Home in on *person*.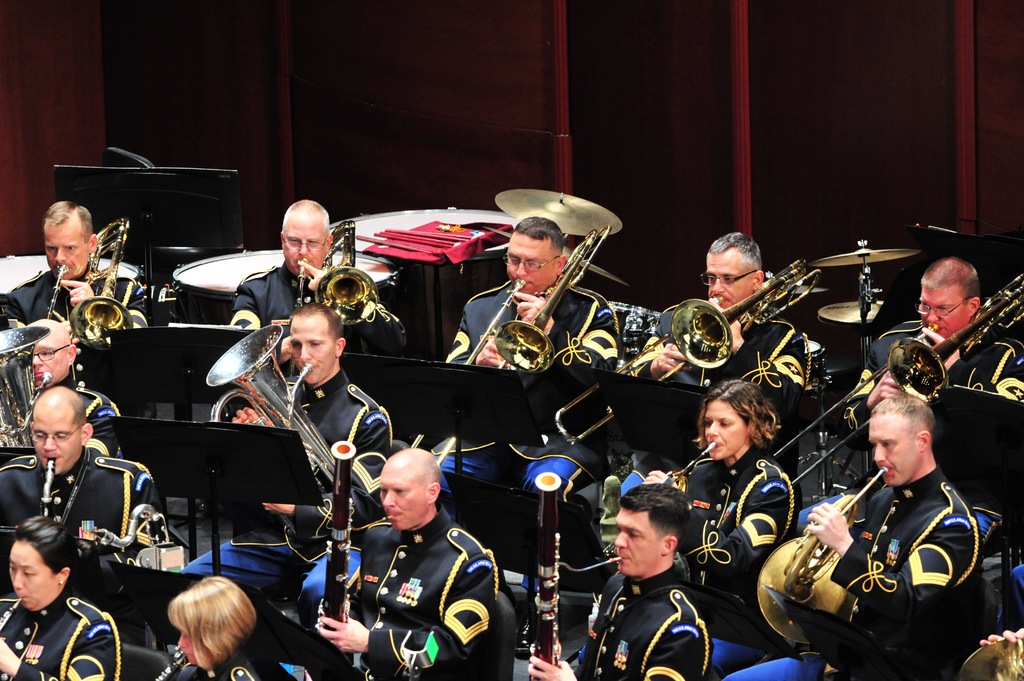
Homed in at BBox(32, 319, 123, 458).
